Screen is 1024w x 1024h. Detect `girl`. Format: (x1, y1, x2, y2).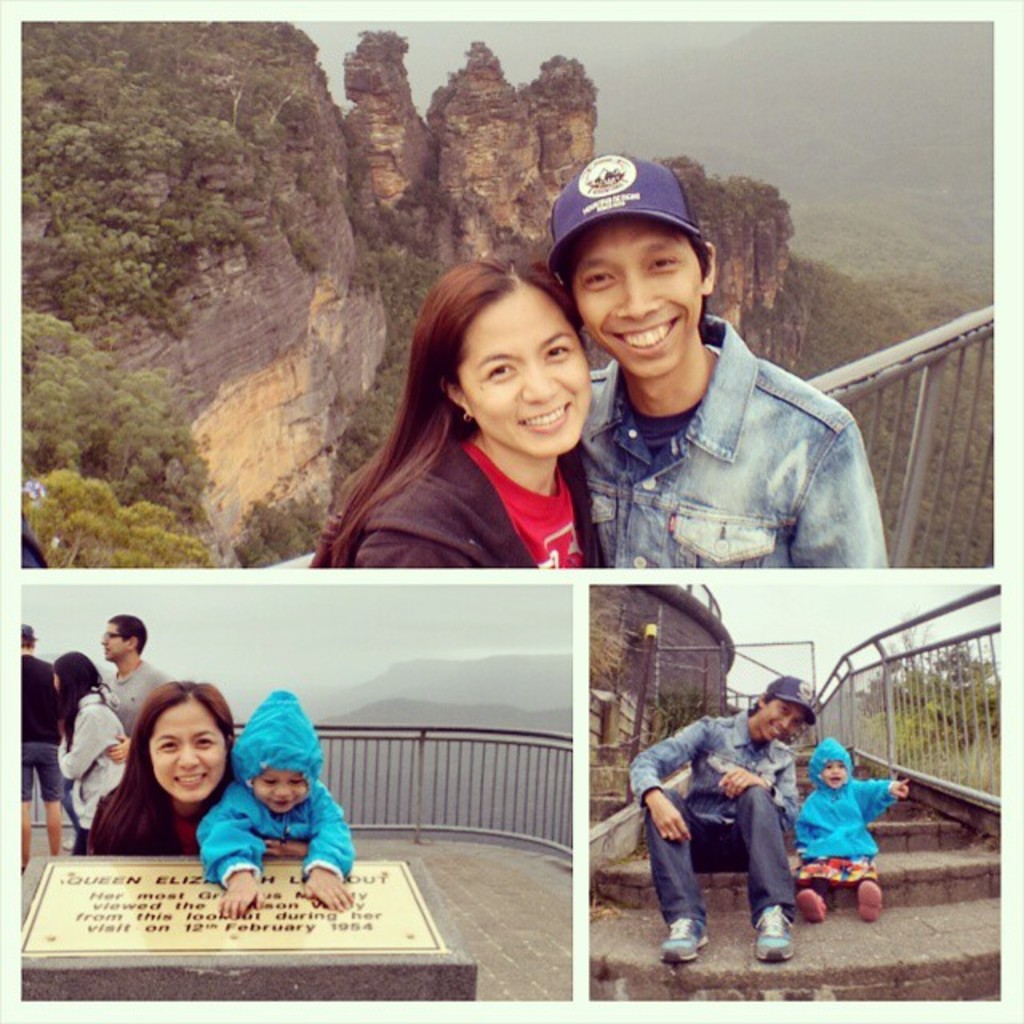
(54, 653, 130, 850).
